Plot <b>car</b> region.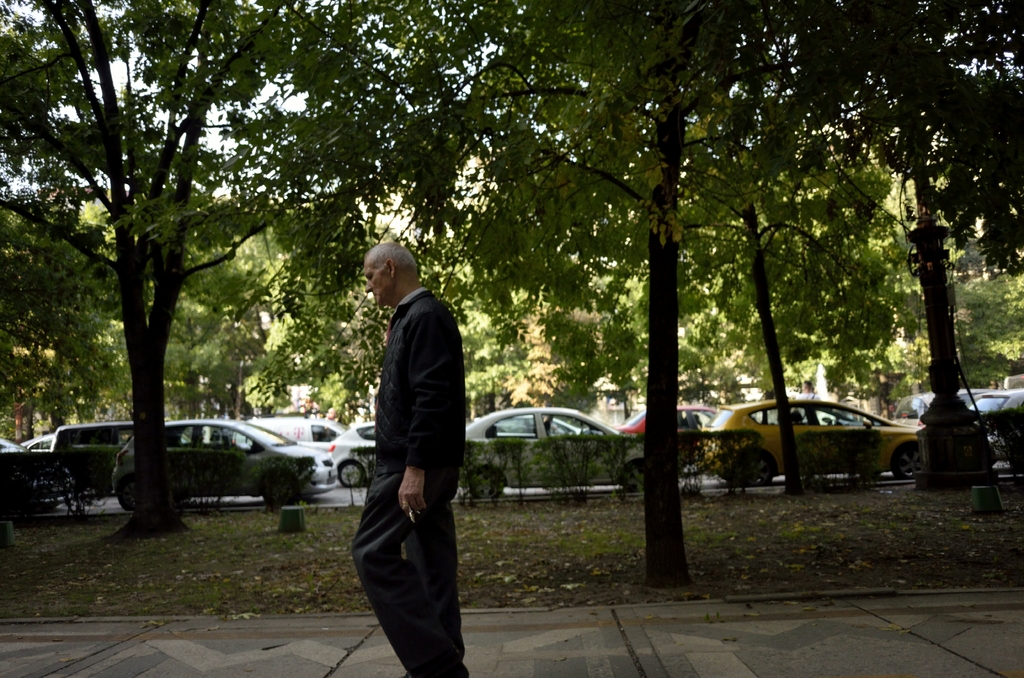
Plotted at x1=464 y1=407 x2=644 y2=496.
